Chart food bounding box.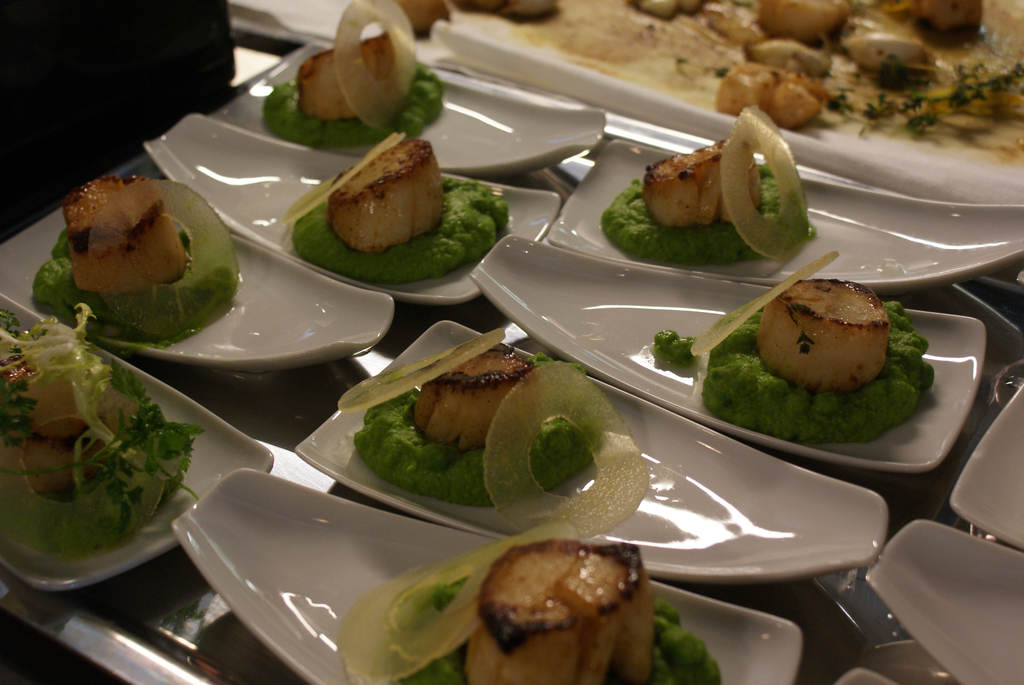
Charted: 278/130/508/283.
